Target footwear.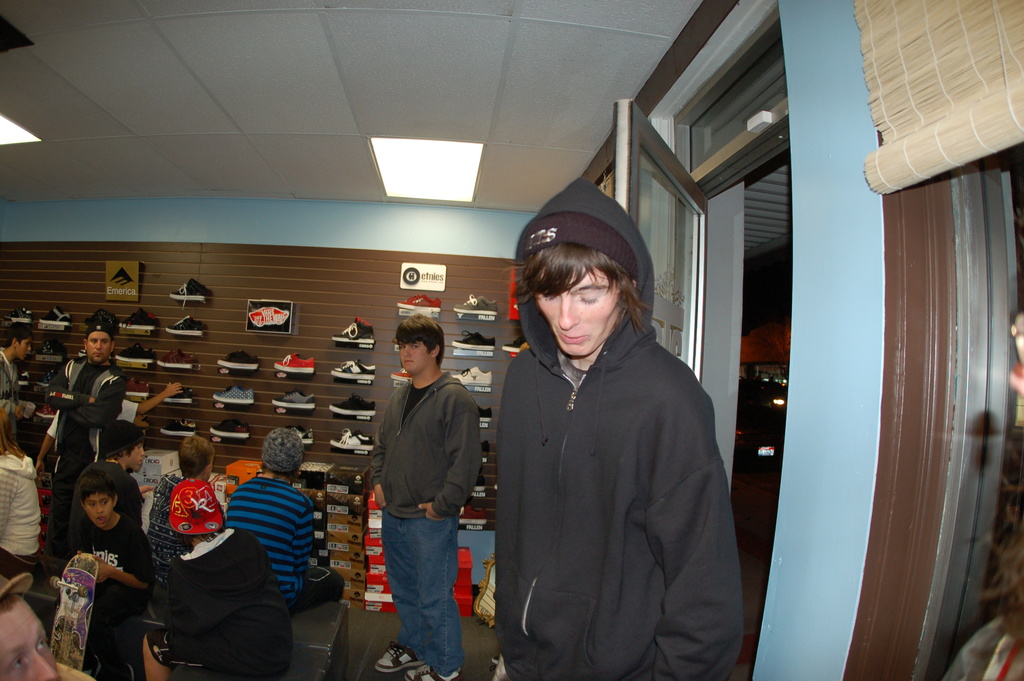
Target region: box(452, 327, 499, 352).
